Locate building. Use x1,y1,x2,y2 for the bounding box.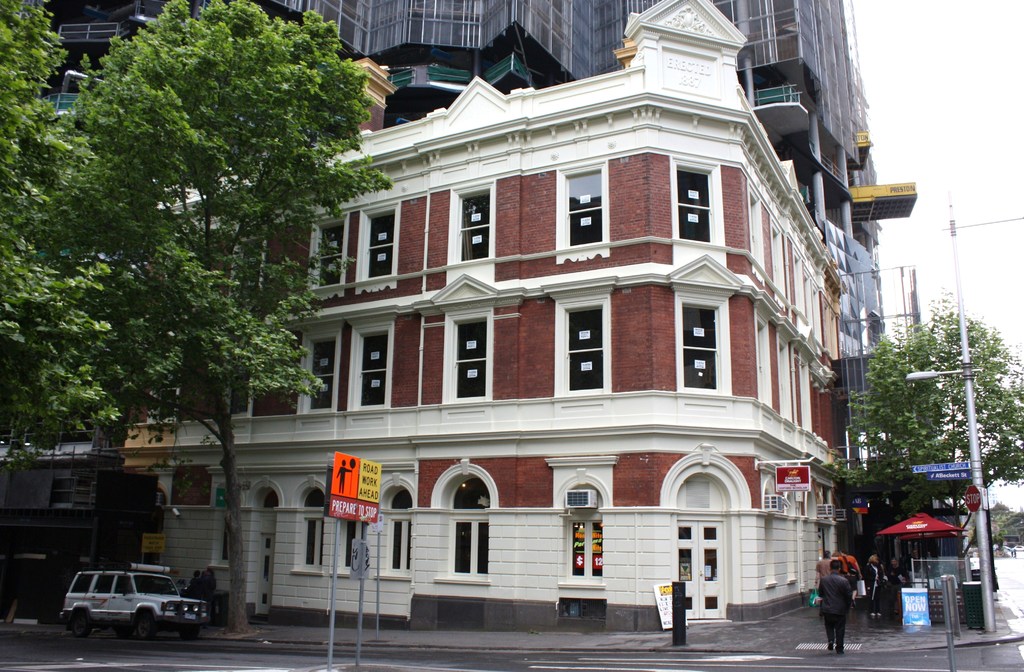
0,0,852,632.
